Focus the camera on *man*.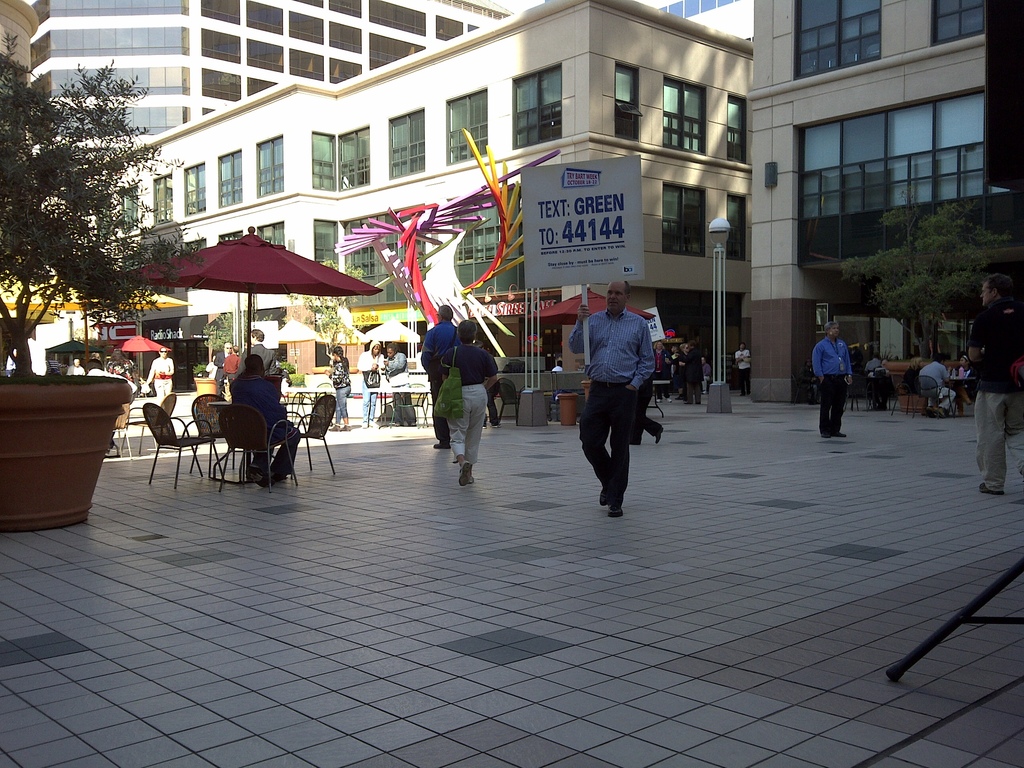
Focus region: [left=214, top=338, right=234, bottom=394].
